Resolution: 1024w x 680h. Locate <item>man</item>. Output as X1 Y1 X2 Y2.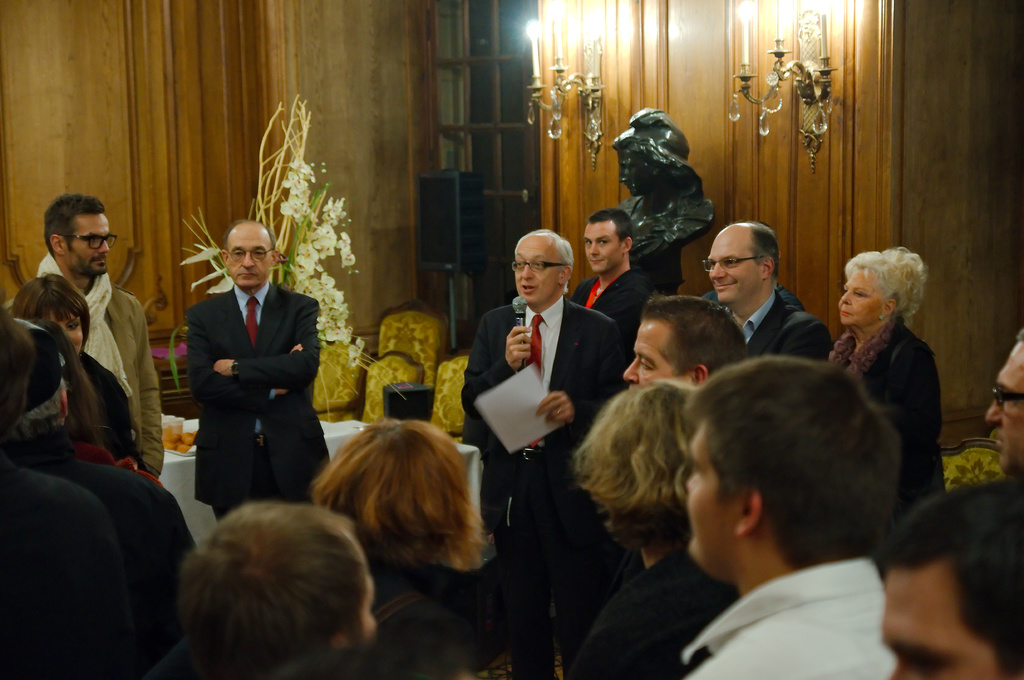
678 349 904 679.
